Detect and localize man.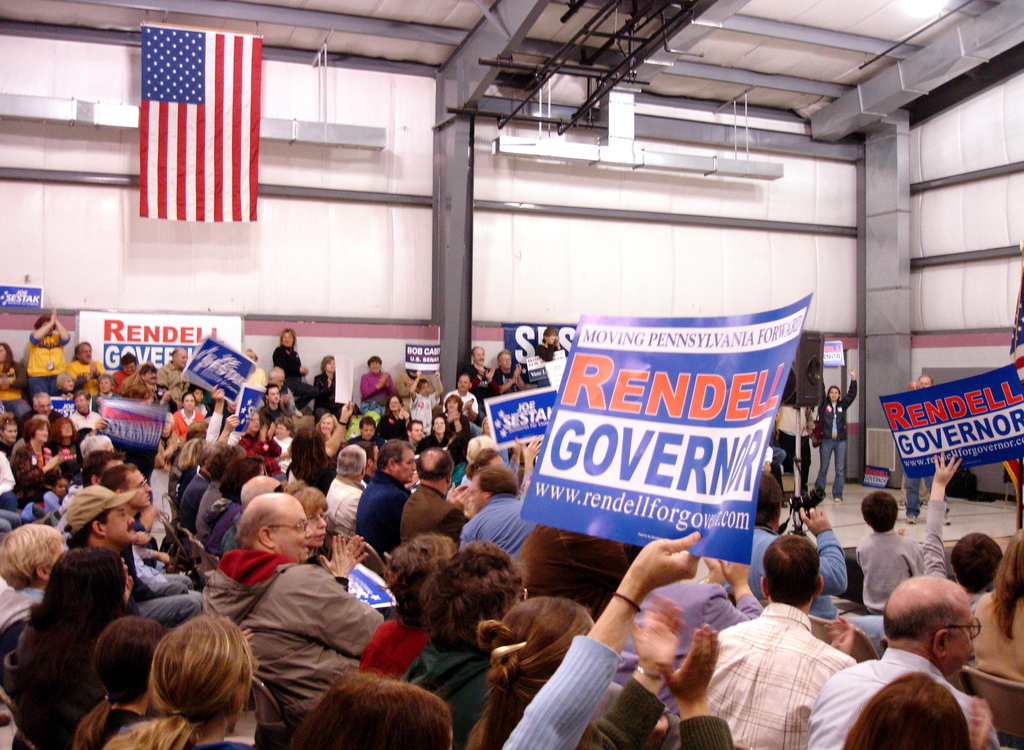
Localized at l=269, t=365, r=301, b=417.
